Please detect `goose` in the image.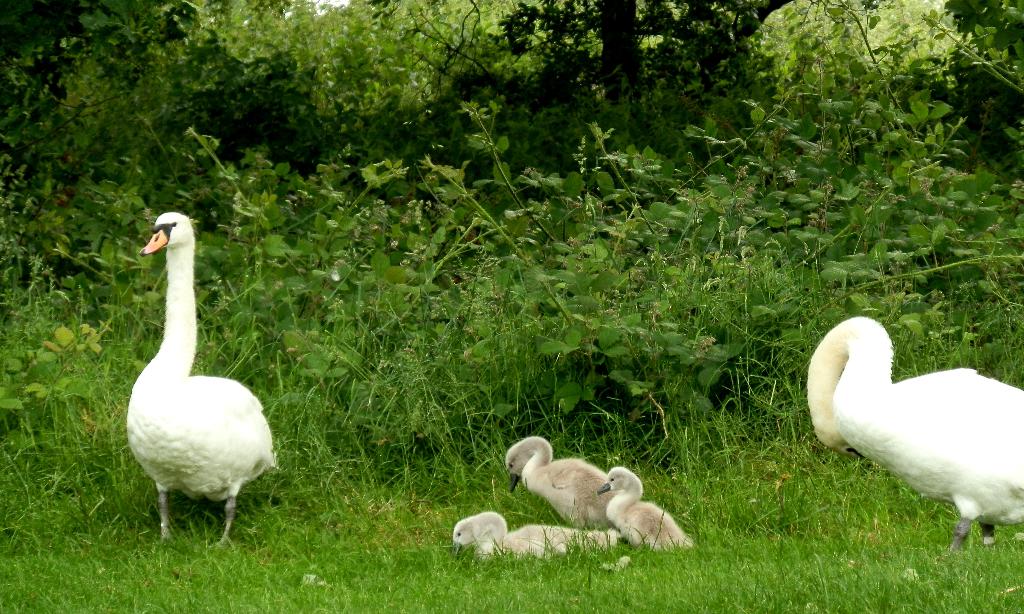
region(448, 516, 619, 572).
